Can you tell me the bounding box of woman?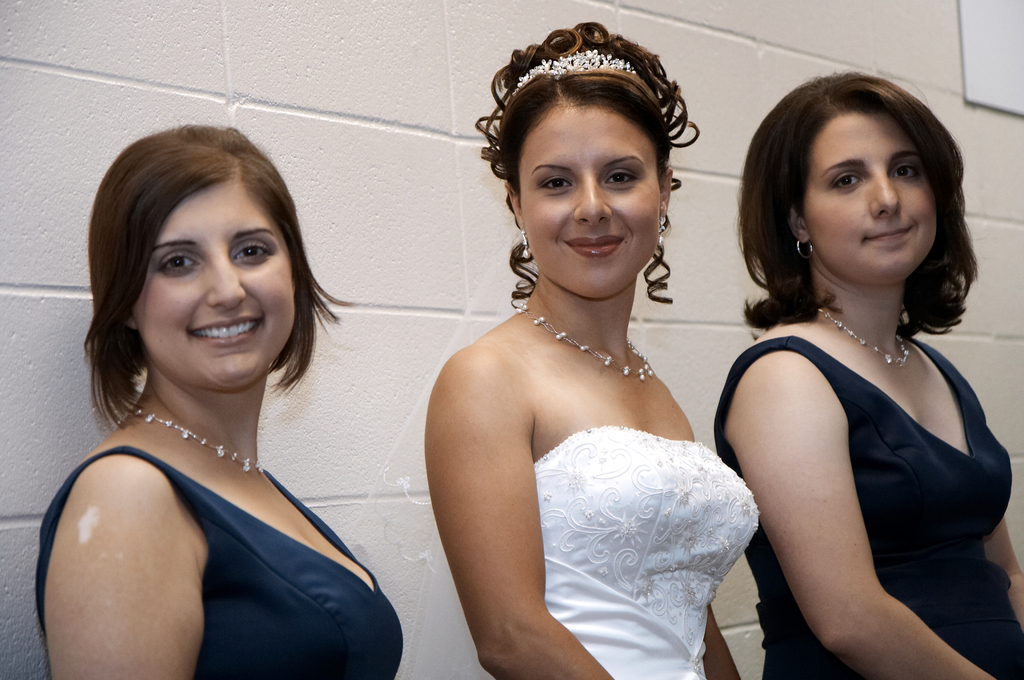
<region>34, 124, 413, 679</region>.
